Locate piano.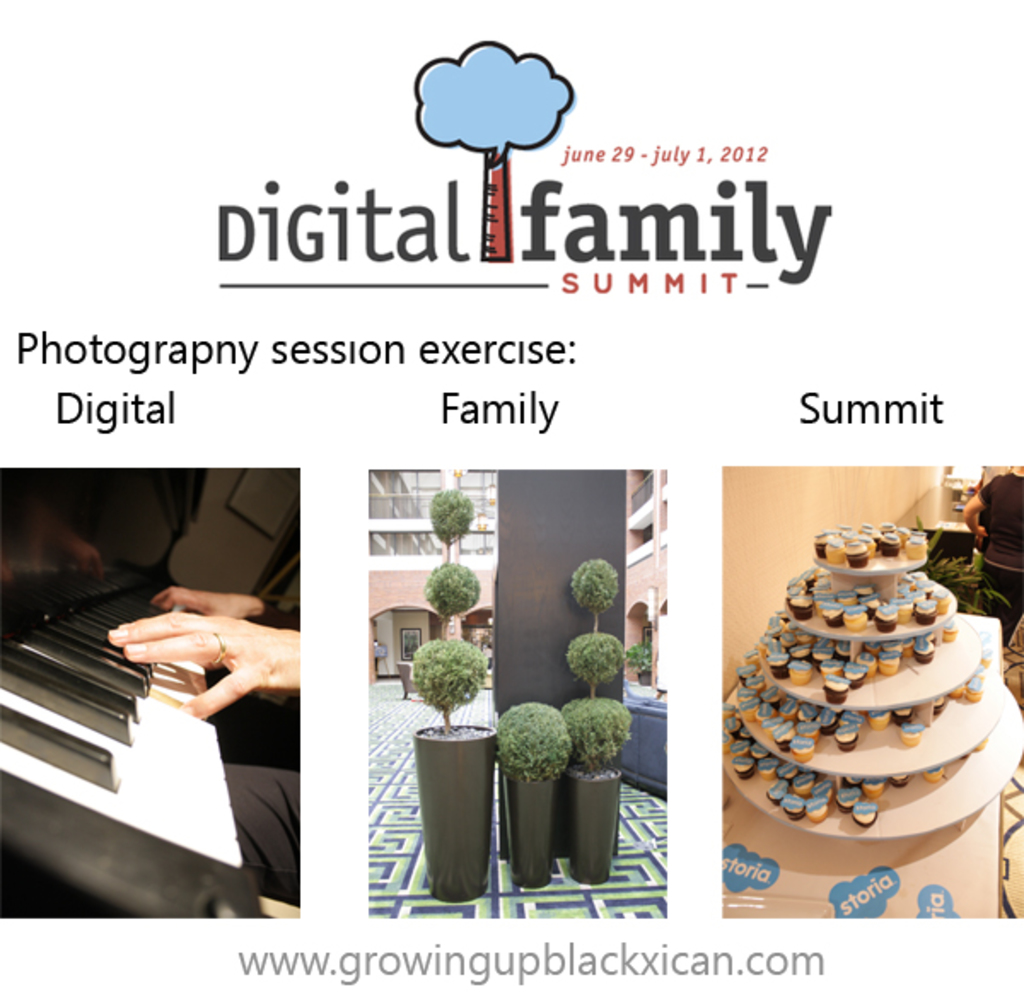
Bounding box: {"left": 0, "top": 550, "right": 259, "bottom": 927}.
